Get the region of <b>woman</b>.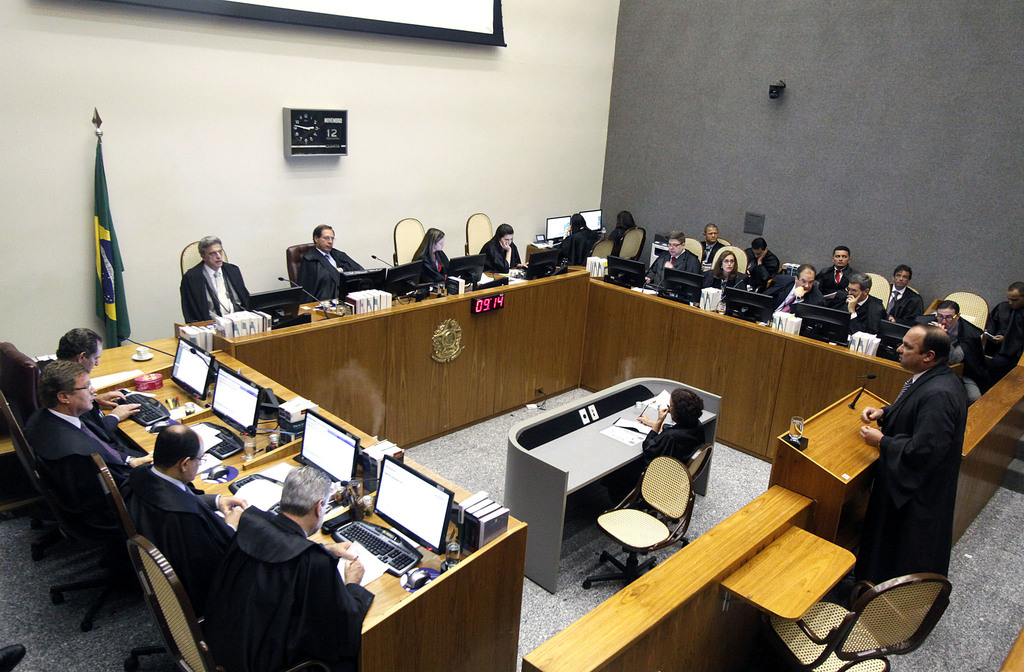
x1=646, y1=385, x2=705, y2=464.
